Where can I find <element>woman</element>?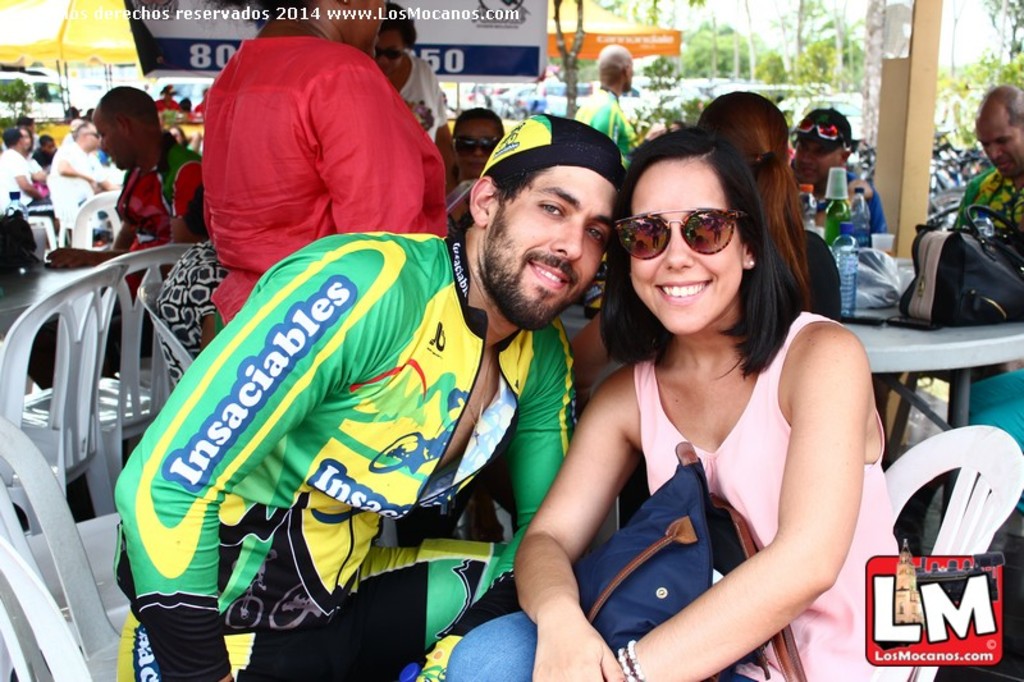
You can find it at x1=136, y1=78, x2=187, y2=127.
